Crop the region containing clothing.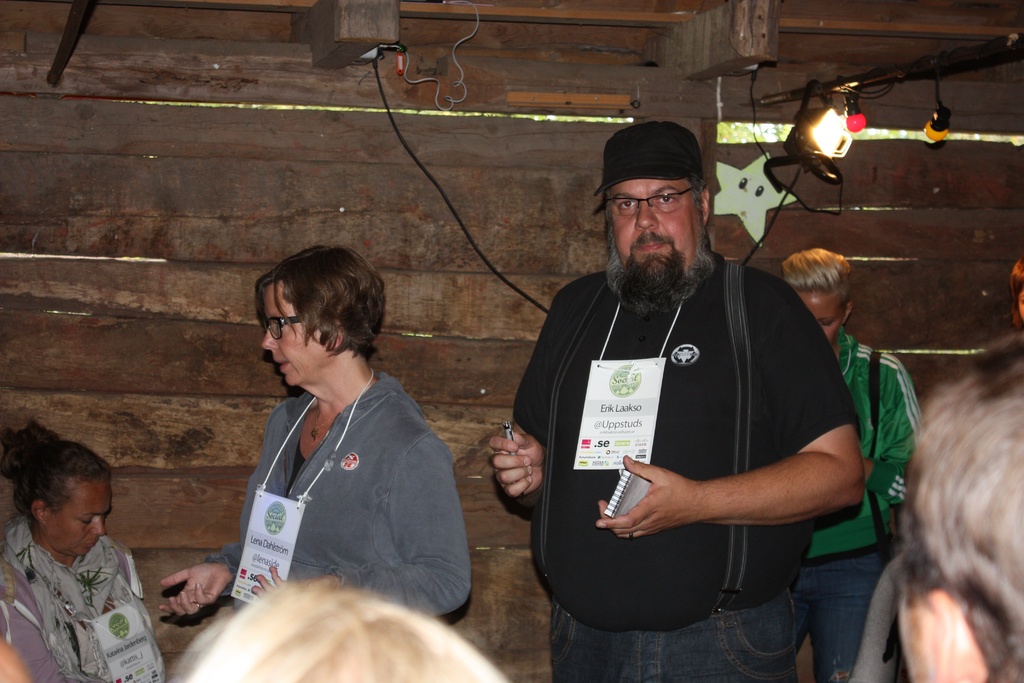
Crop region: {"x1": 204, "y1": 370, "x2": 472, "y2": 618}.
